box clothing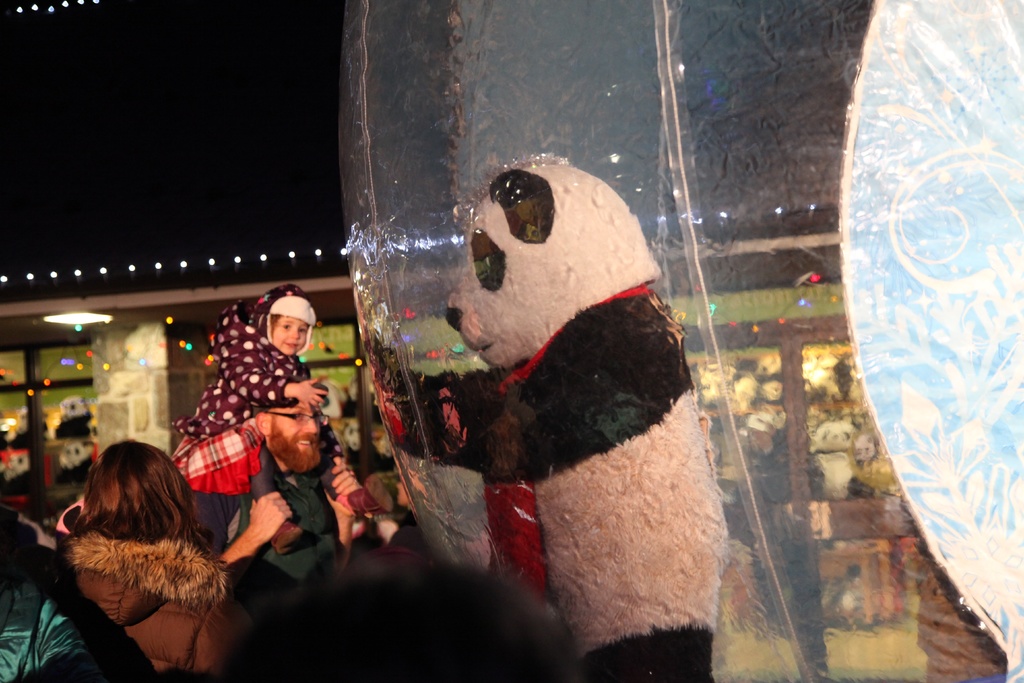
(52,529,254,682)
